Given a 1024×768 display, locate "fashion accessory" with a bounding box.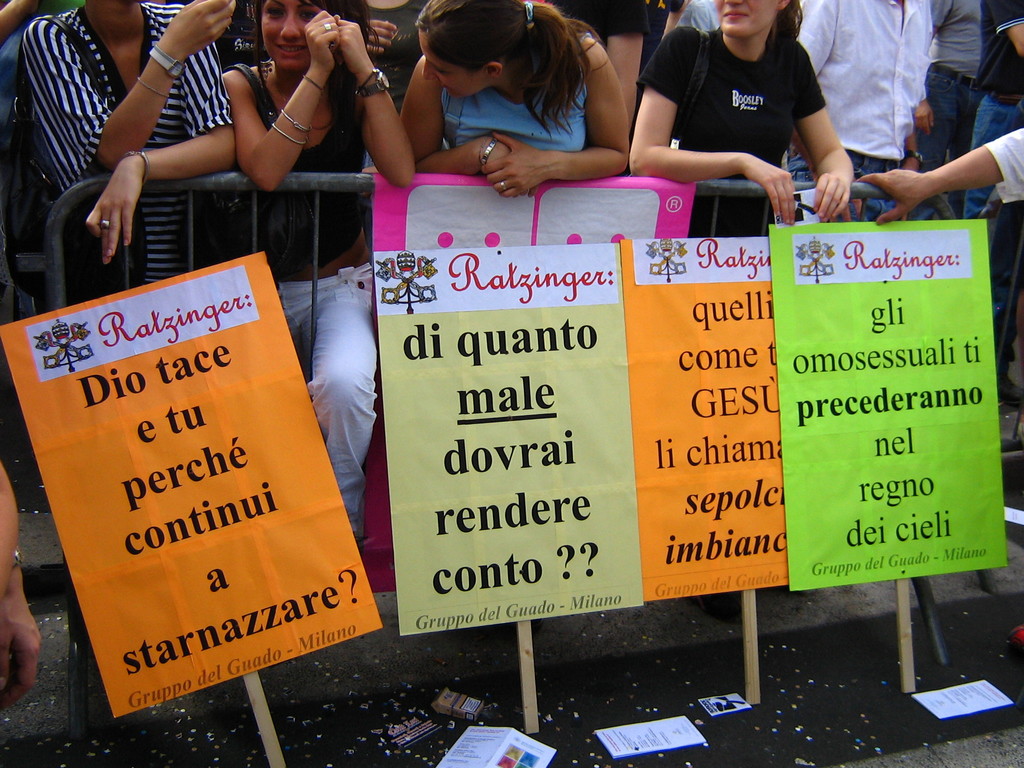
Located: select_region(134, 73, 166, 99).
